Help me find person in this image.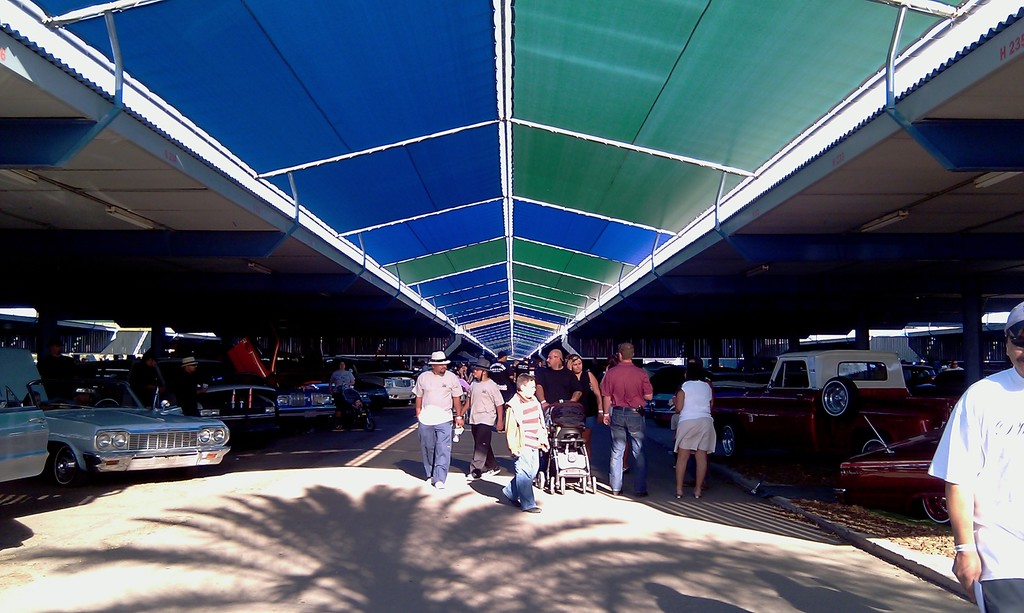
Found it: box(413, 351, 464, 490).
